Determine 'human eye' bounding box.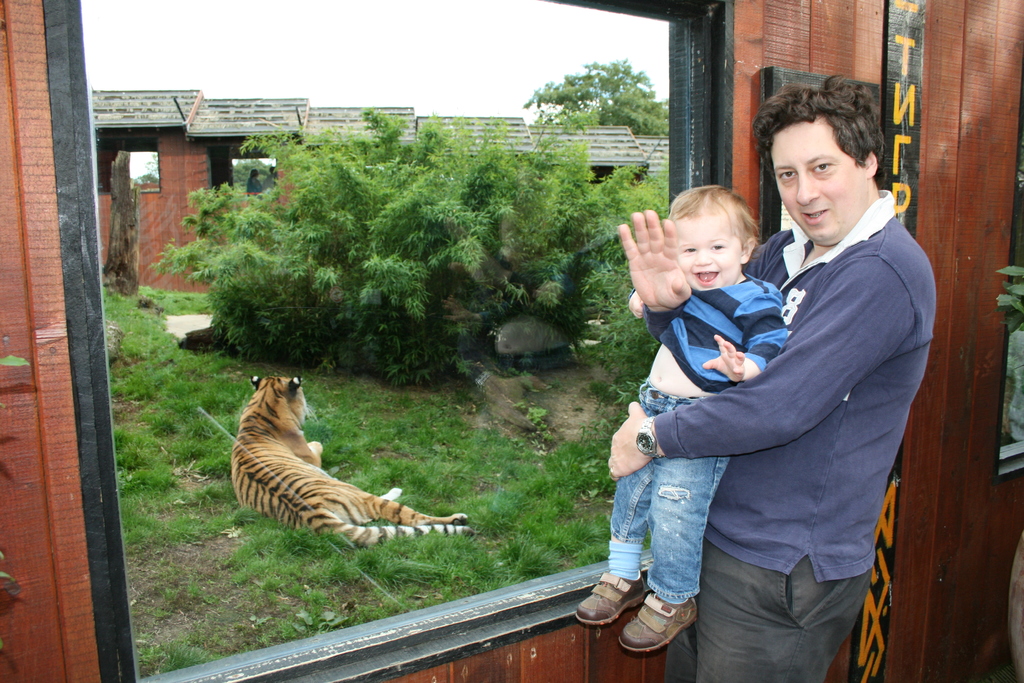
Determined: <region>711, 241, 724, 253</region>.
